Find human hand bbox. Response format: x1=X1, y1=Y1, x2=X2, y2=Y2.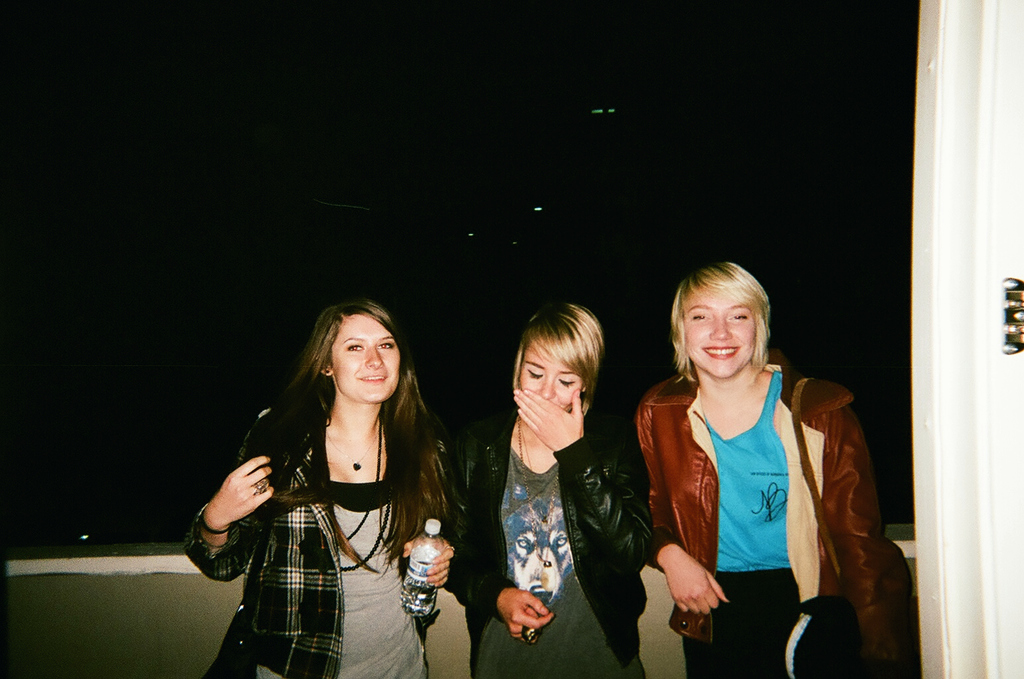
x1=203, y1=462, x2=278, y2=555.
